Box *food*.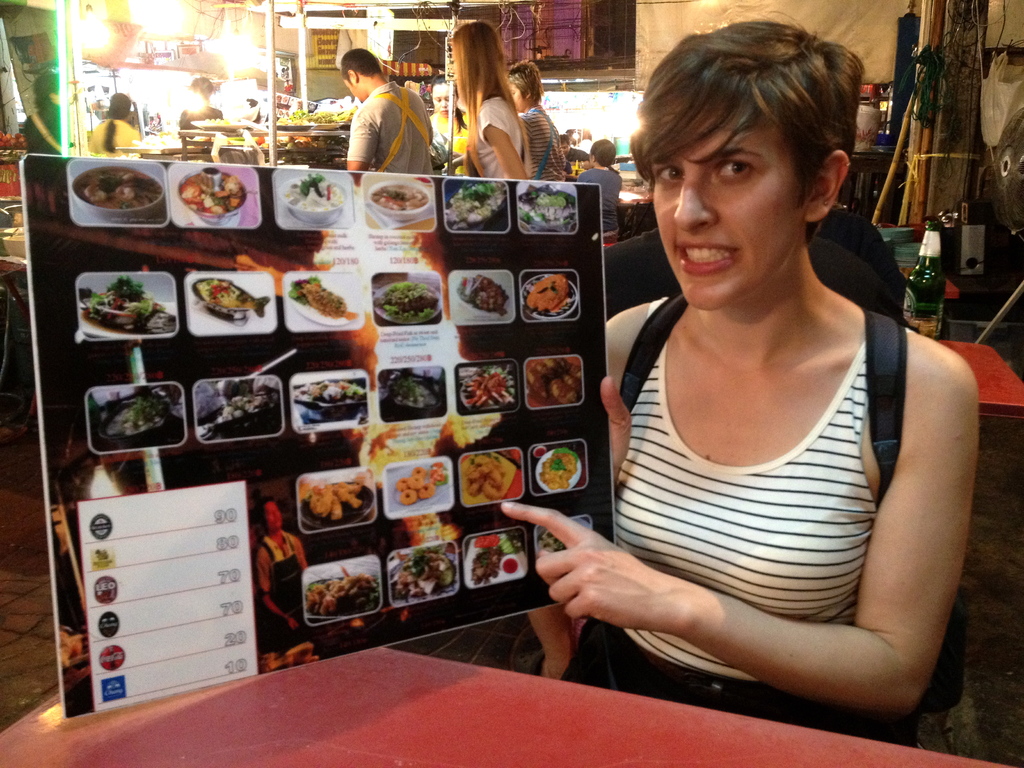
516,180,578,234.
